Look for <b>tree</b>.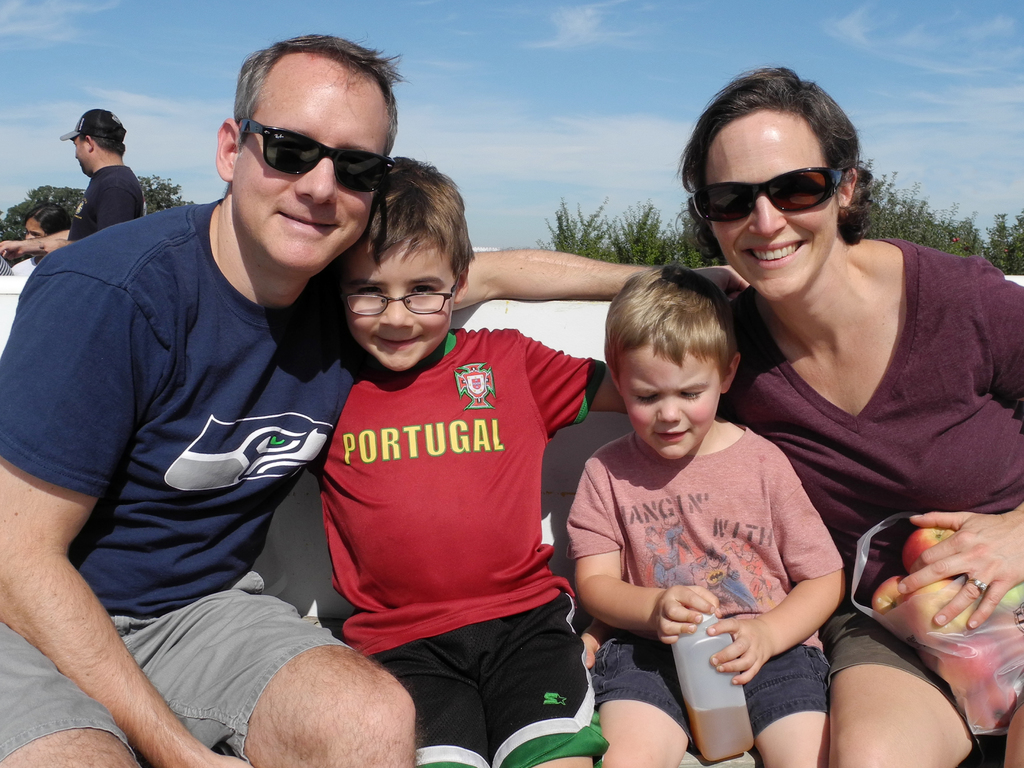
Found: detection(0, 186, 81, 255).
